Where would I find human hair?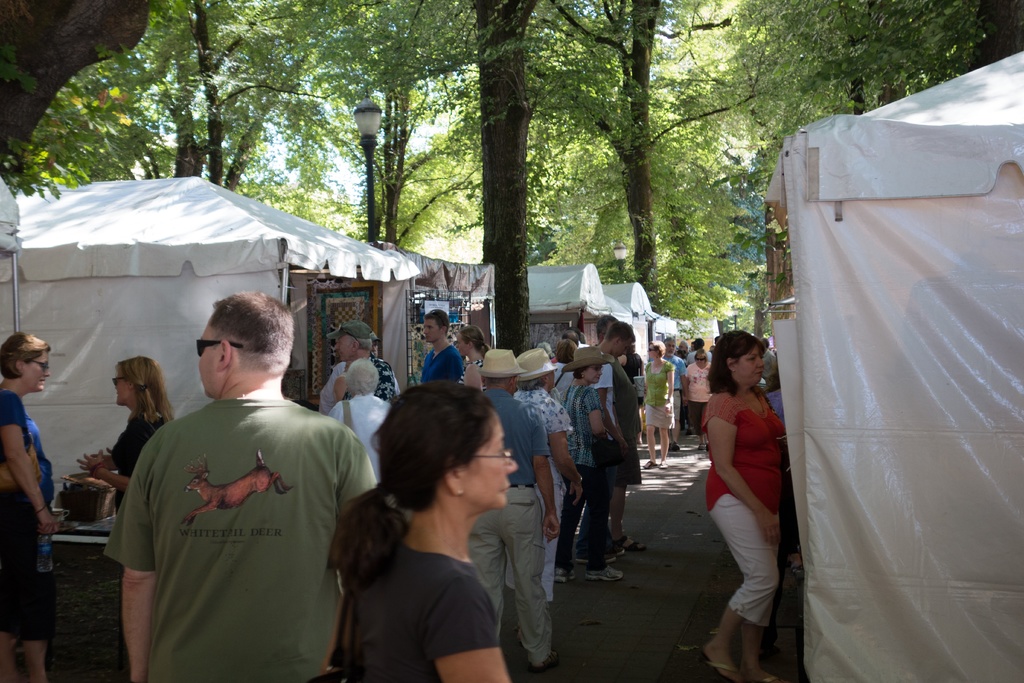
At [left=596, top=315, right=615, bottom=338].
